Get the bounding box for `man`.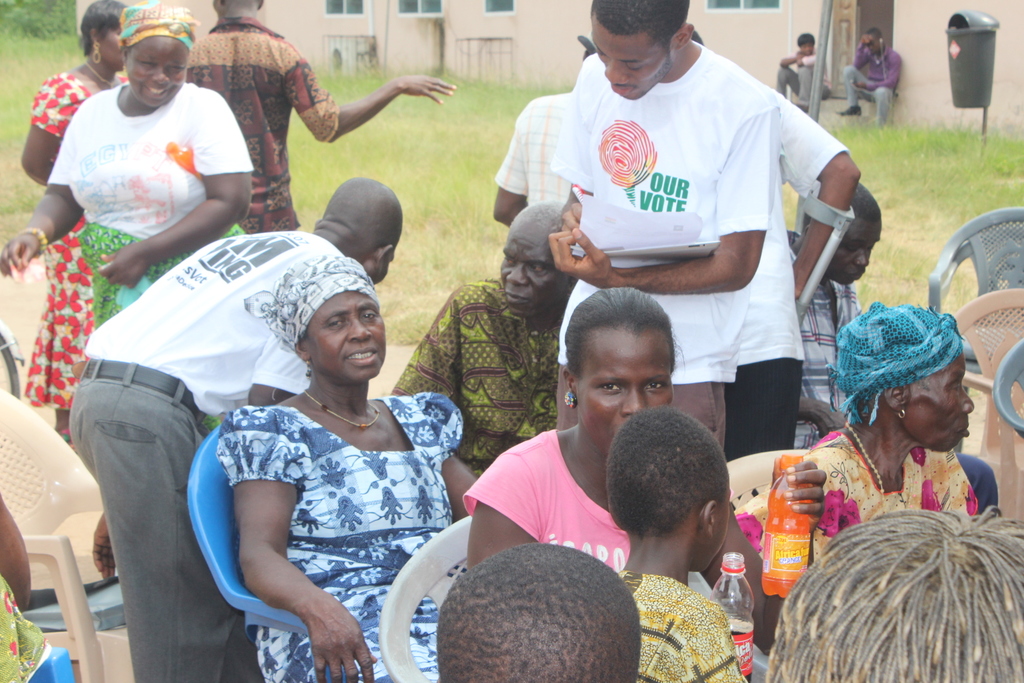
779:173:998:520.
